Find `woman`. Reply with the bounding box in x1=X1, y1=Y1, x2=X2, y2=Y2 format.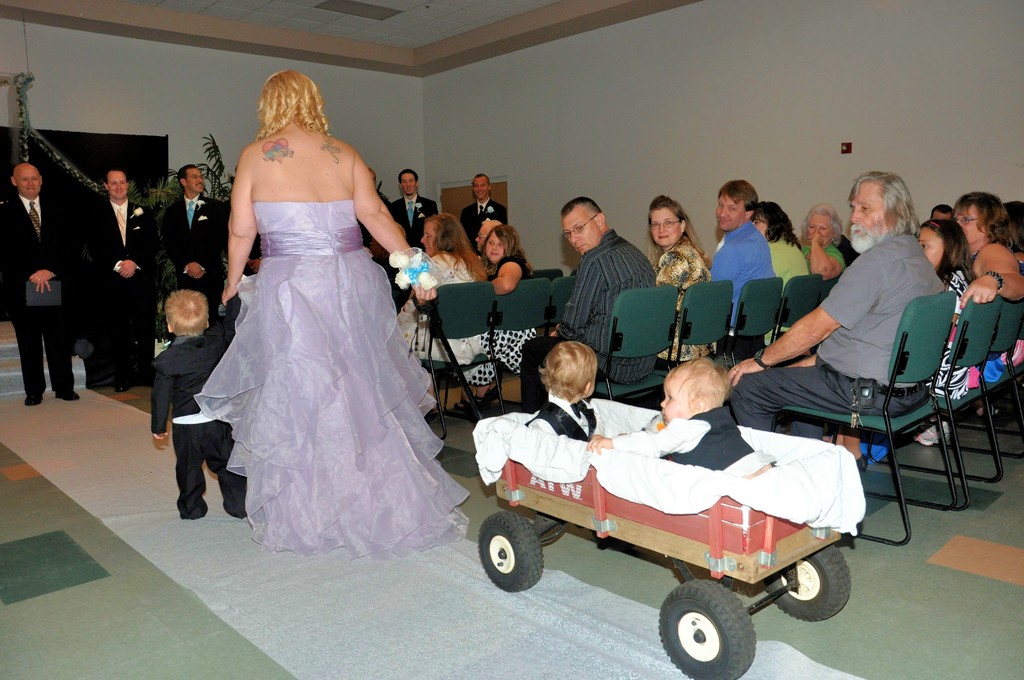
x1=749, y1=195, x2=819, y2=345.
